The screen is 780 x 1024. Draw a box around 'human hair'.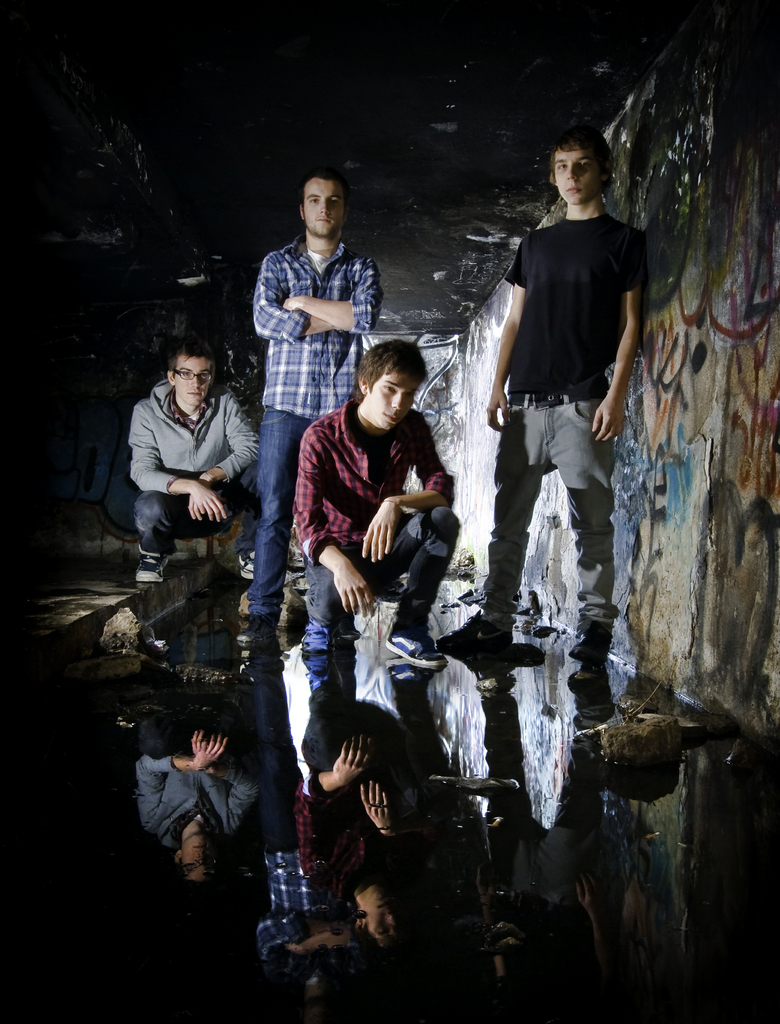
297, 170, 346, 189.
